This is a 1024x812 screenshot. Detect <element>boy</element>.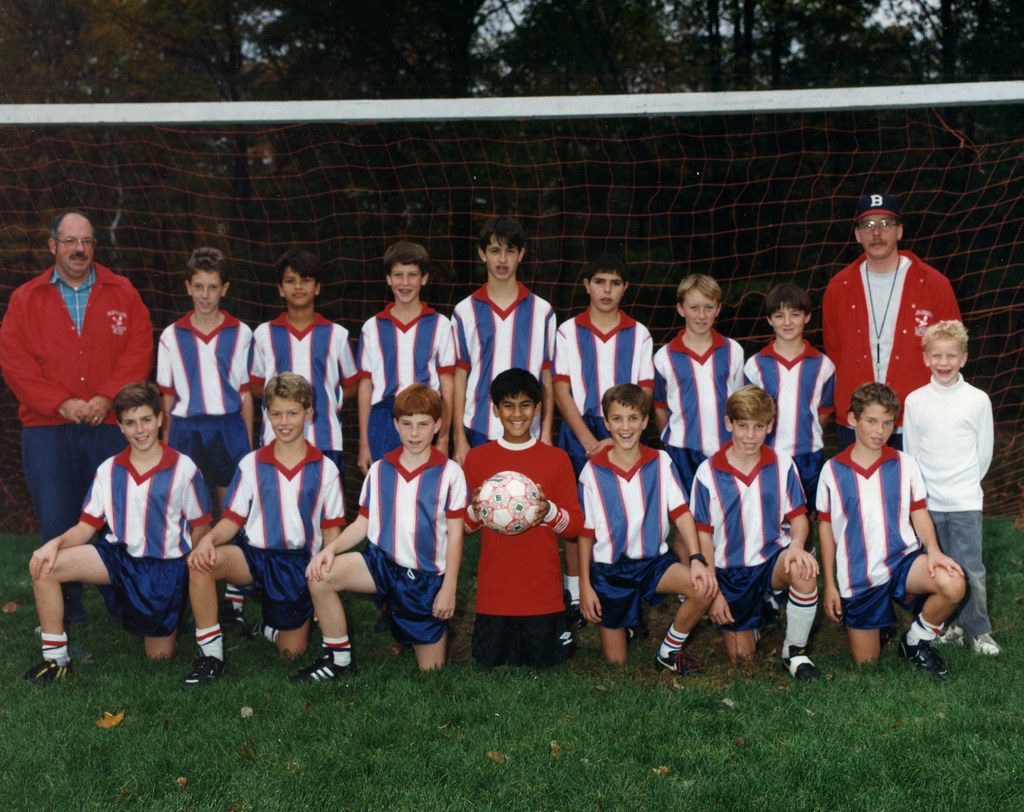
<box>356,240,465,478</box>.
